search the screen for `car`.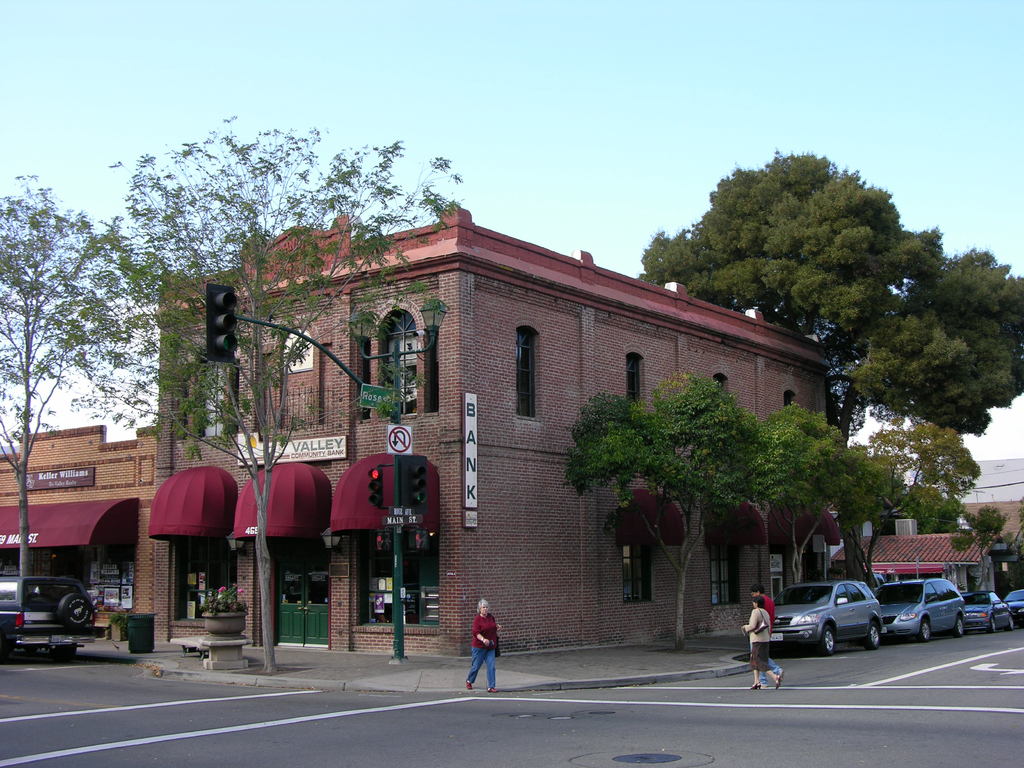
Found at region(962, 591, 1017, 633).
